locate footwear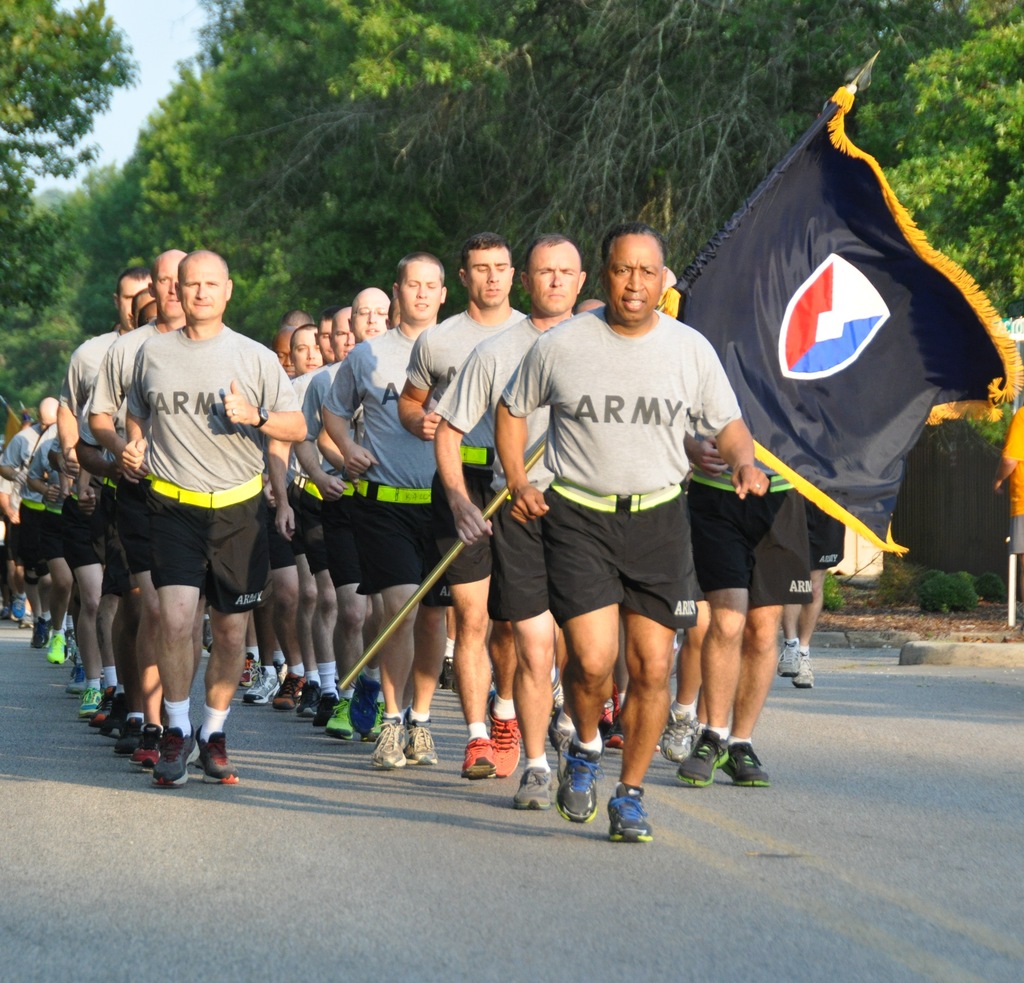
488/708/520/782
